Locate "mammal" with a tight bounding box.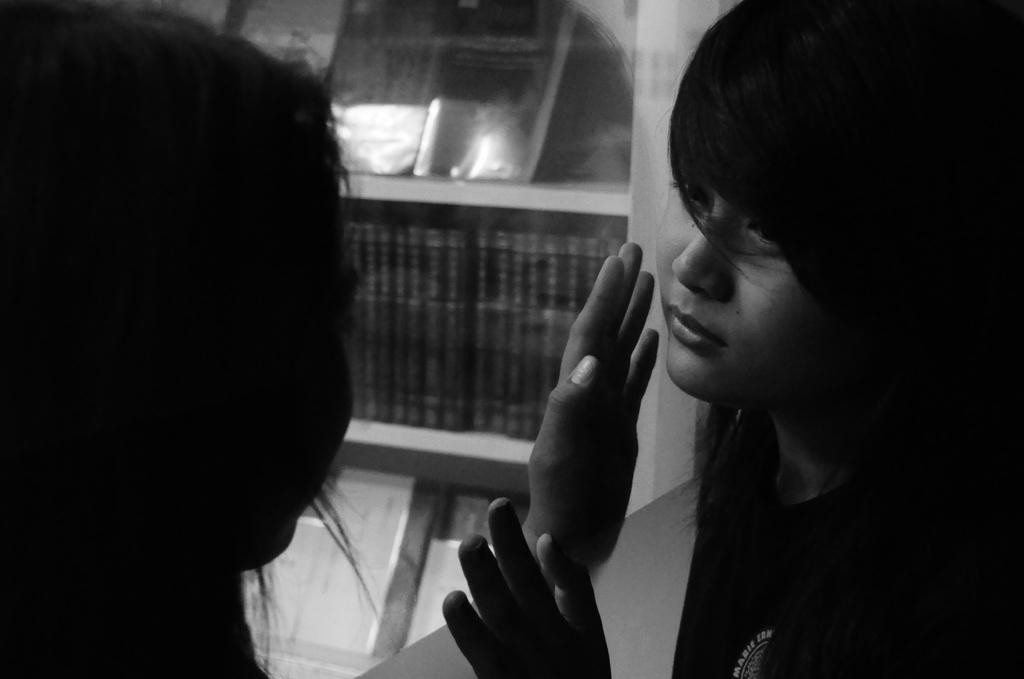
485 0 988 675.
